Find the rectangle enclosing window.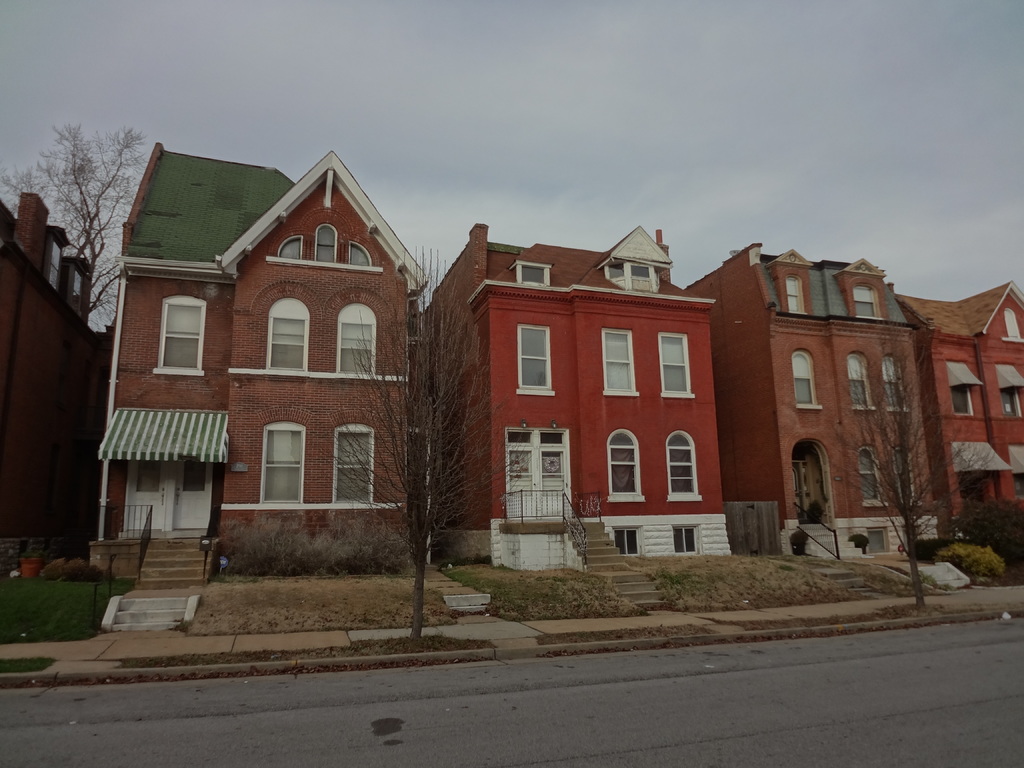
<region>784, 275, 809, 315</region>.
